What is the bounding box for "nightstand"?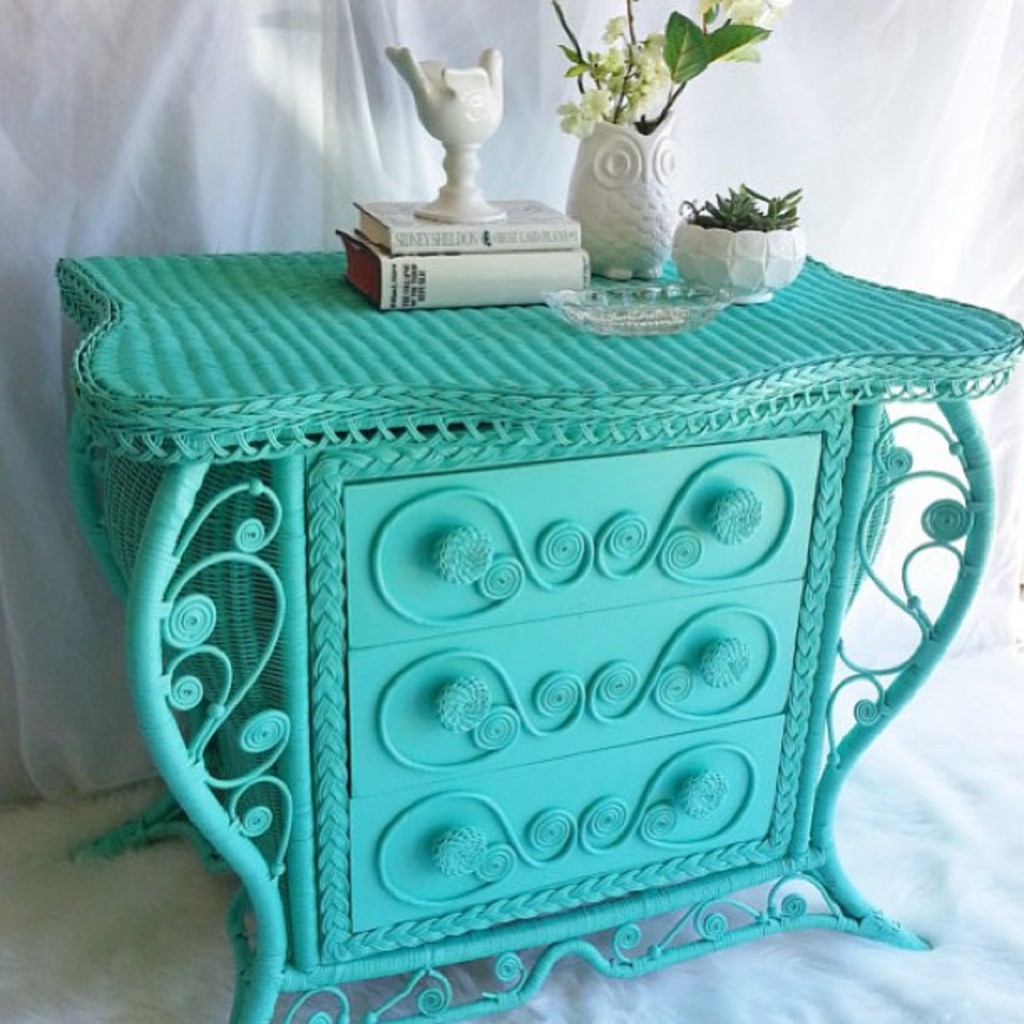
57/254/1022/1022.
